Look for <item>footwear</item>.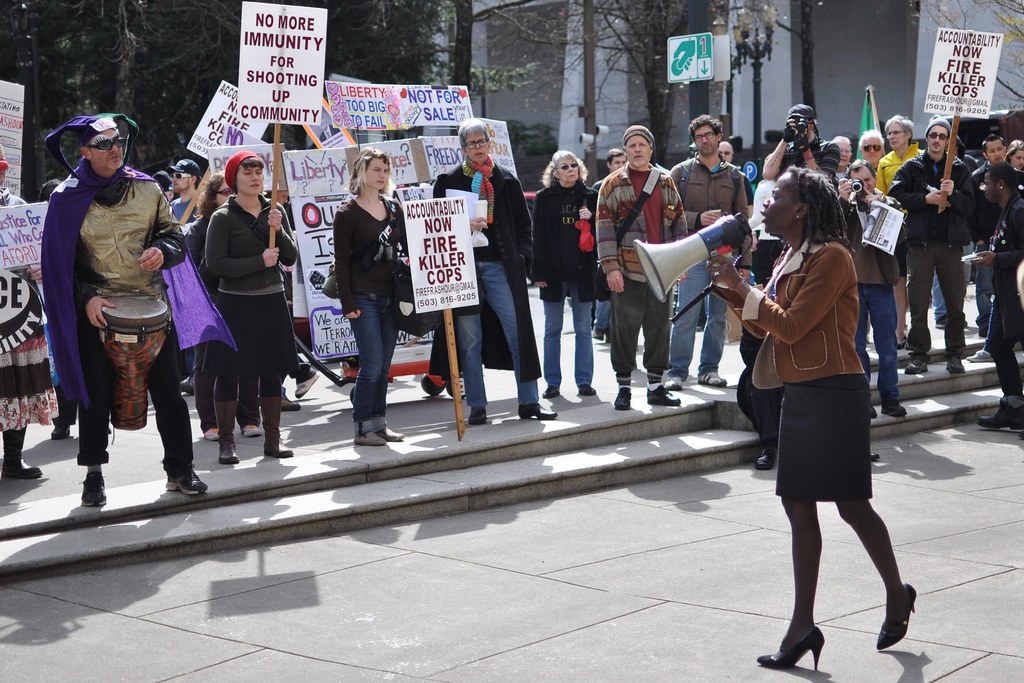
Found: bbox=(378, 427, 403, 441).
